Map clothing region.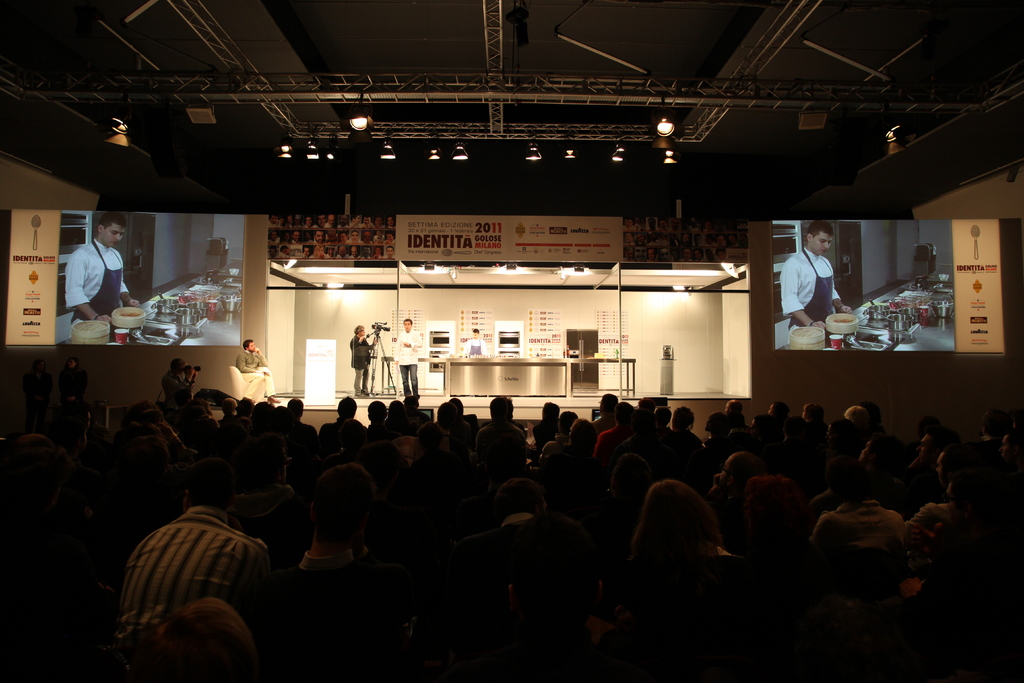
Mapped to bbox=(63, 236, 124, 313).
